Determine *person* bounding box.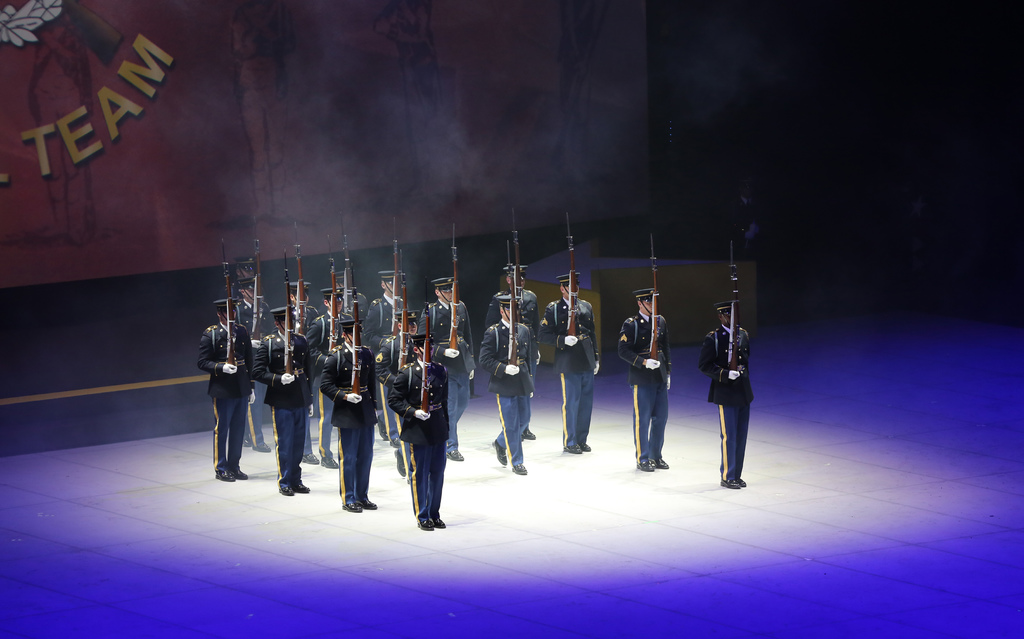
Determined: bbox(196, 299, 259, 481).
